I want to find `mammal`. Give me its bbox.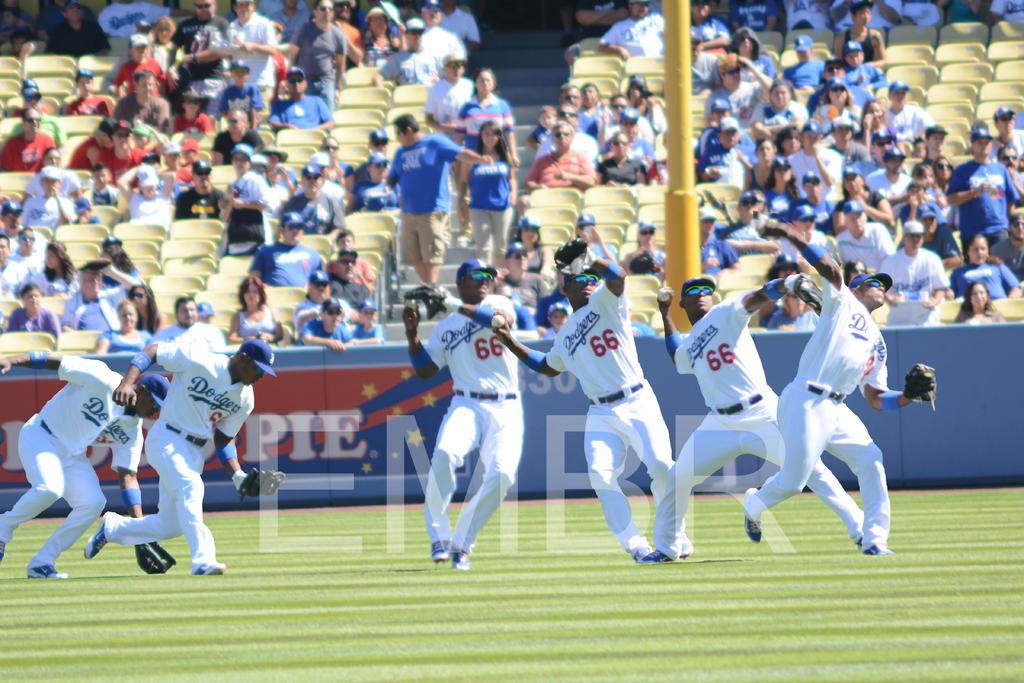
(86, 342, 286, 575).
